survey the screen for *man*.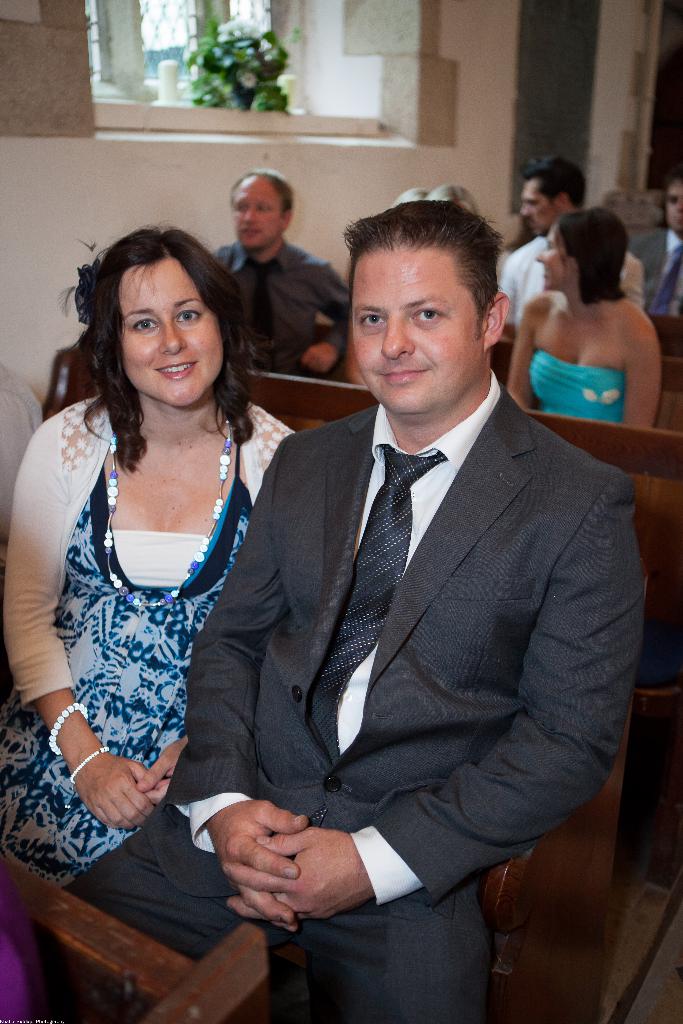
Survey found: rect(211, 168, 348, 374).
